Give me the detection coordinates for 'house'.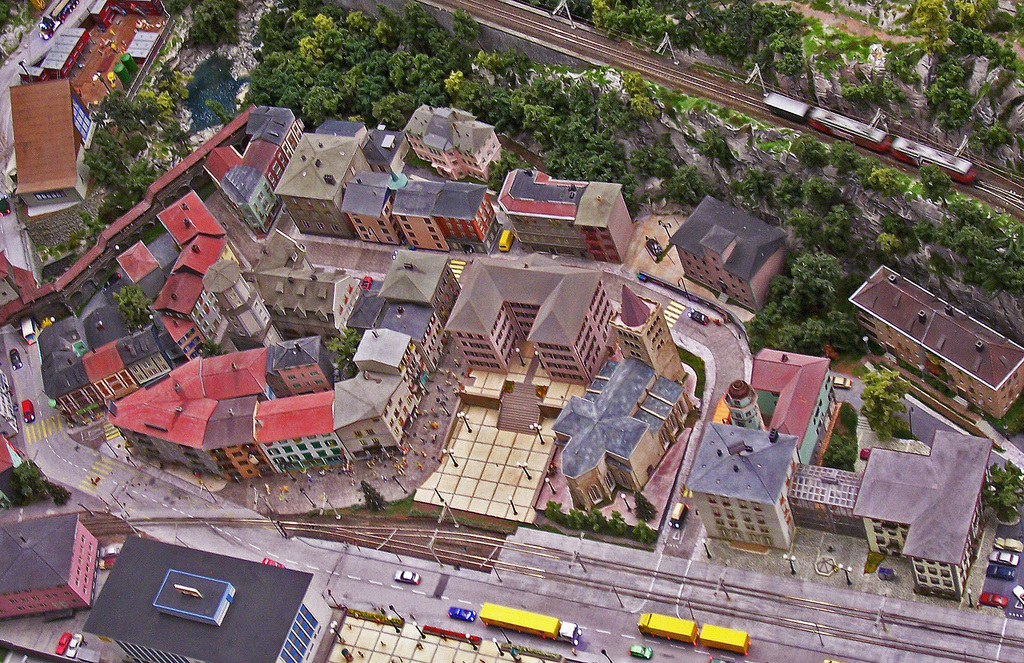
crop(9, 73, 90, 199).
